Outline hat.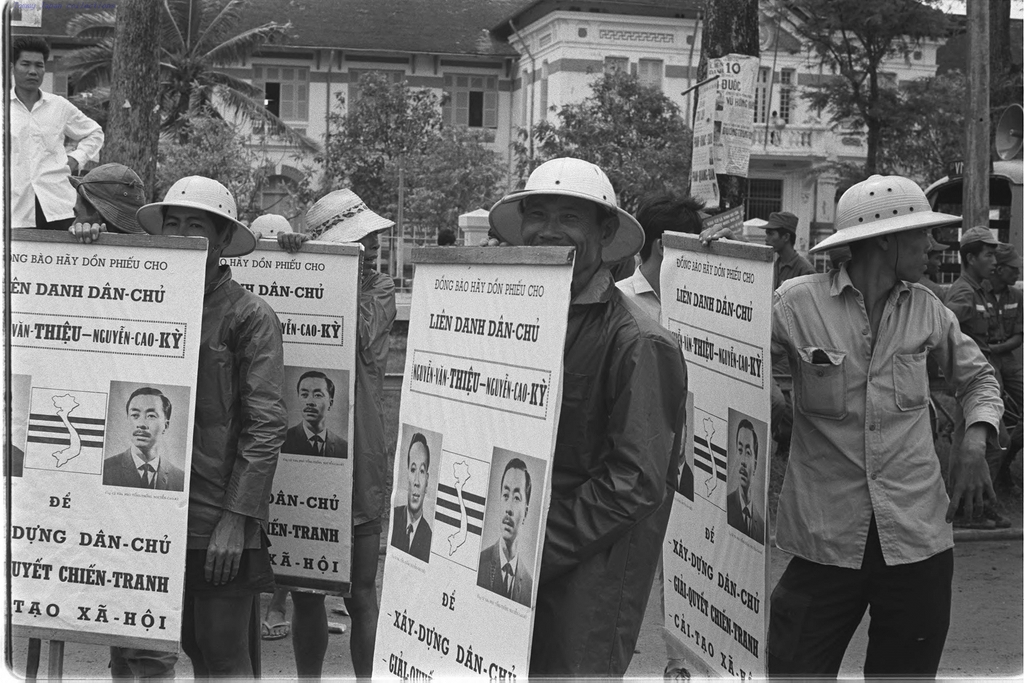
Outline: x1=303 y1=188 x2=396 y2=244.
